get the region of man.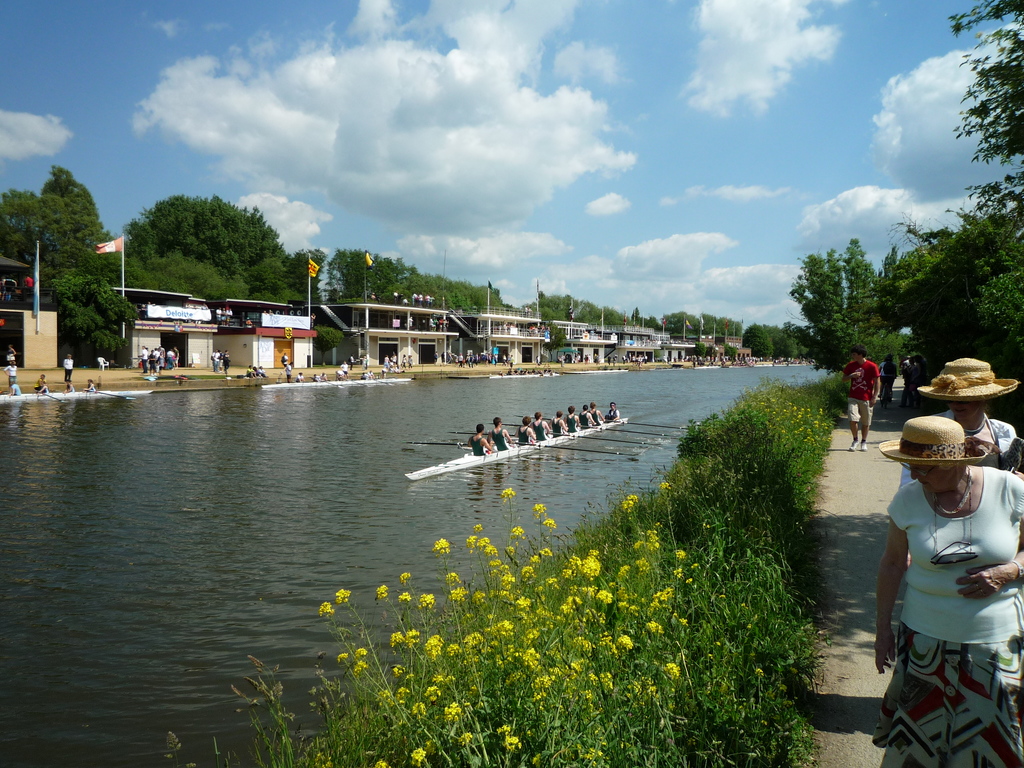
region(836, 339, 883, 439).
